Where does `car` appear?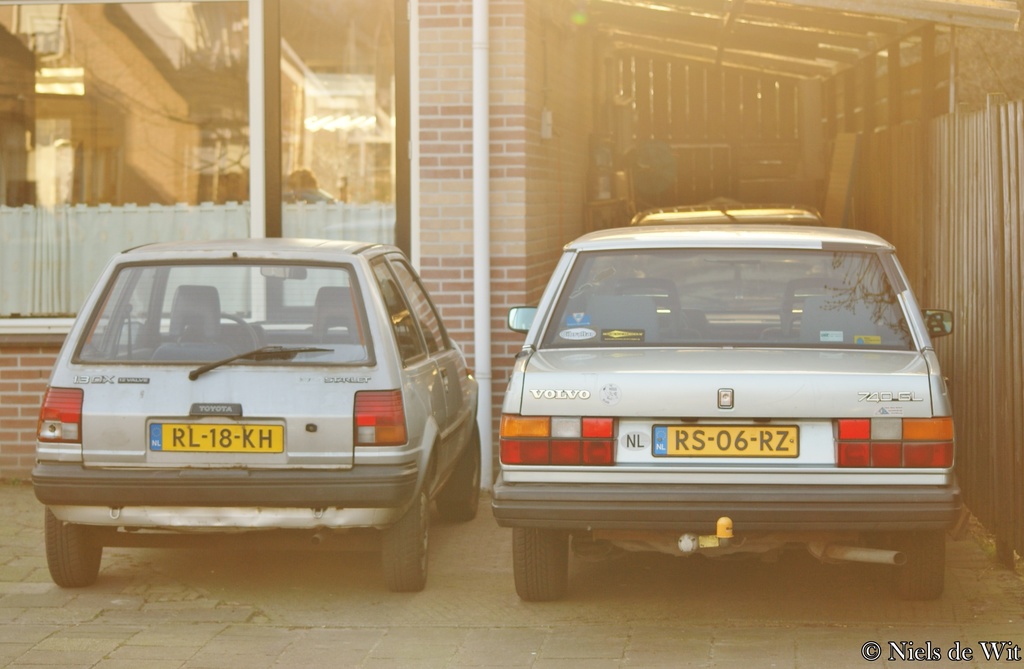
Appears at 619/198/831/306.
